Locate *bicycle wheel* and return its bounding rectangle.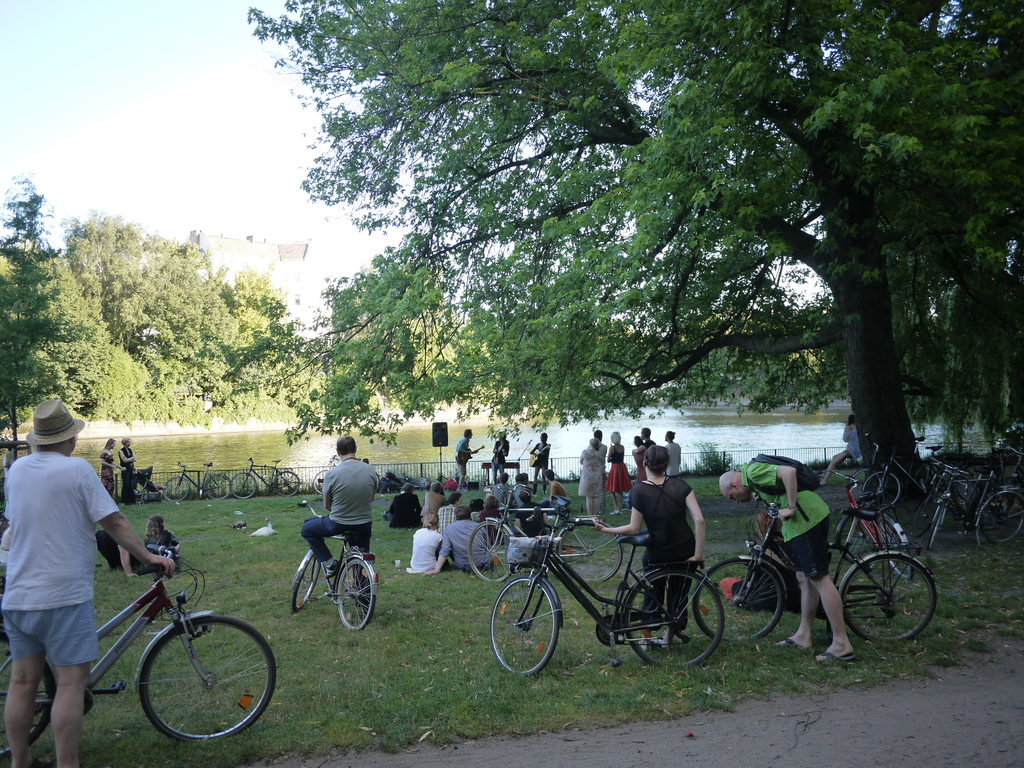
x1=0 y1=642 x2=52 y2=764.
